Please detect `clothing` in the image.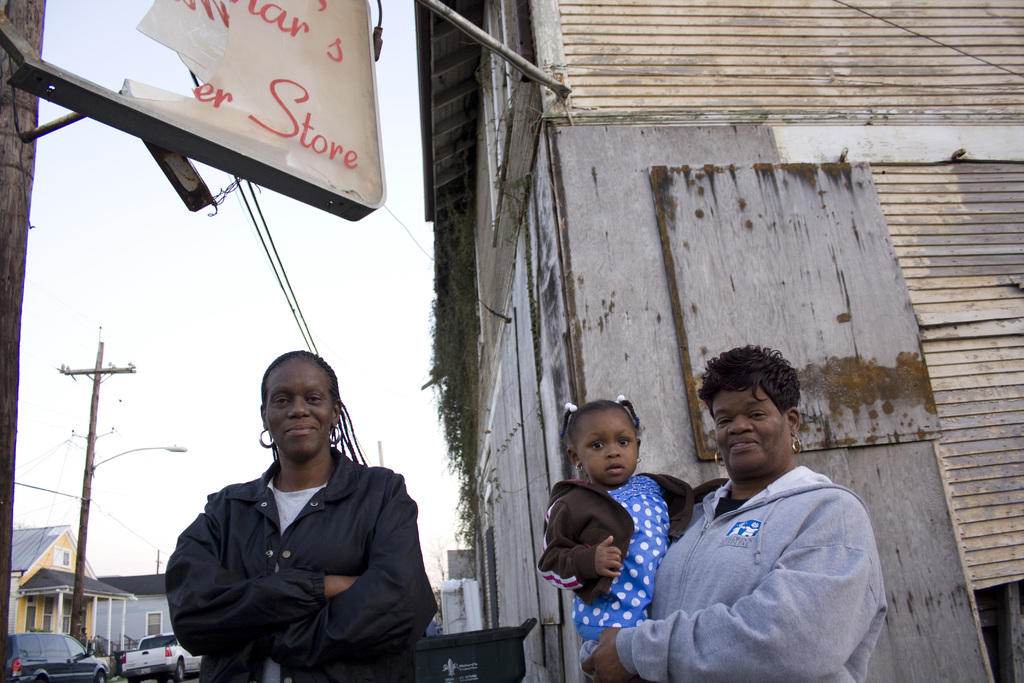
bbox=[538, 471, 728, 641].
